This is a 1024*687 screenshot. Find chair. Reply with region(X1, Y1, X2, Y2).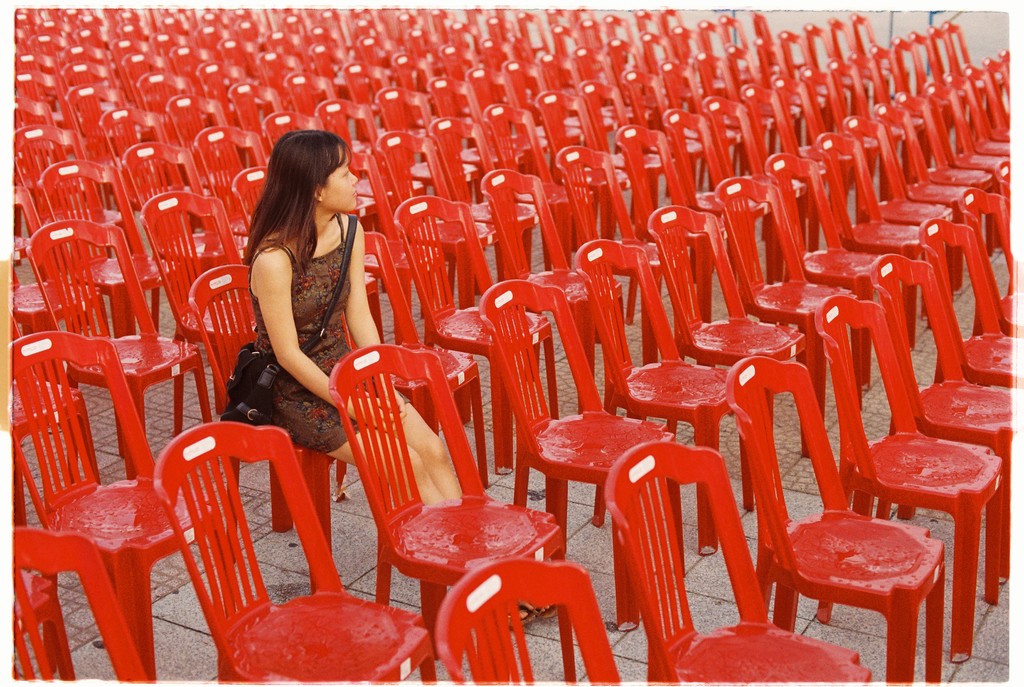
region(828, 61, 904, 165).
